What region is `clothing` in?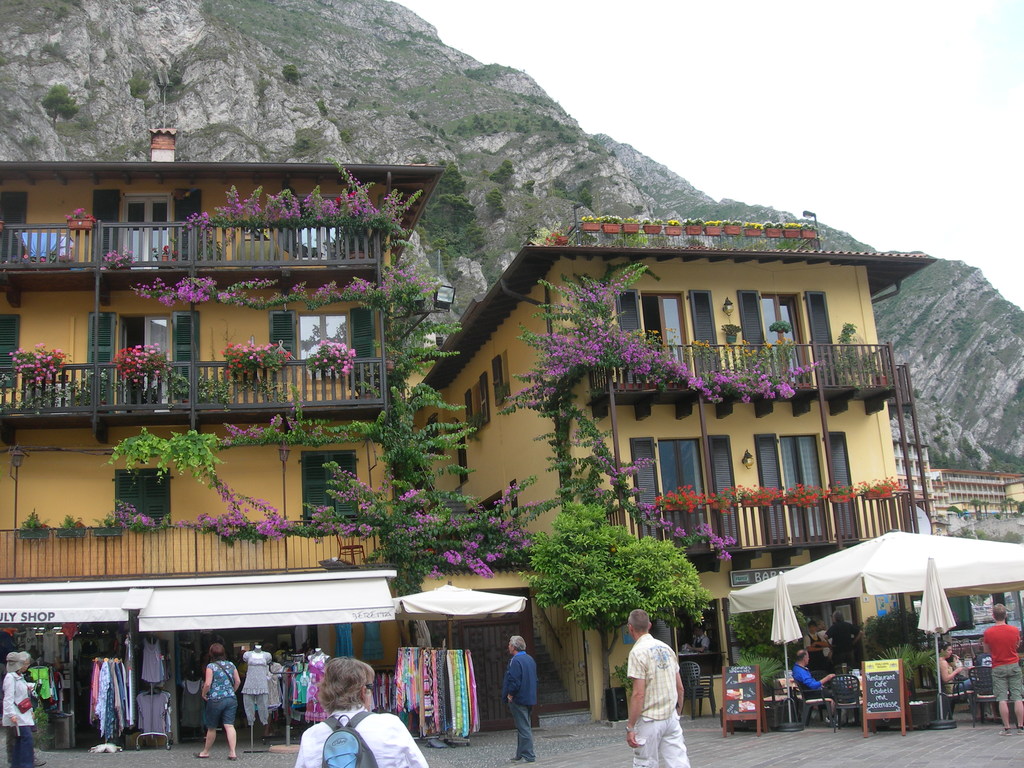
(982, 618, 1023, 707).
